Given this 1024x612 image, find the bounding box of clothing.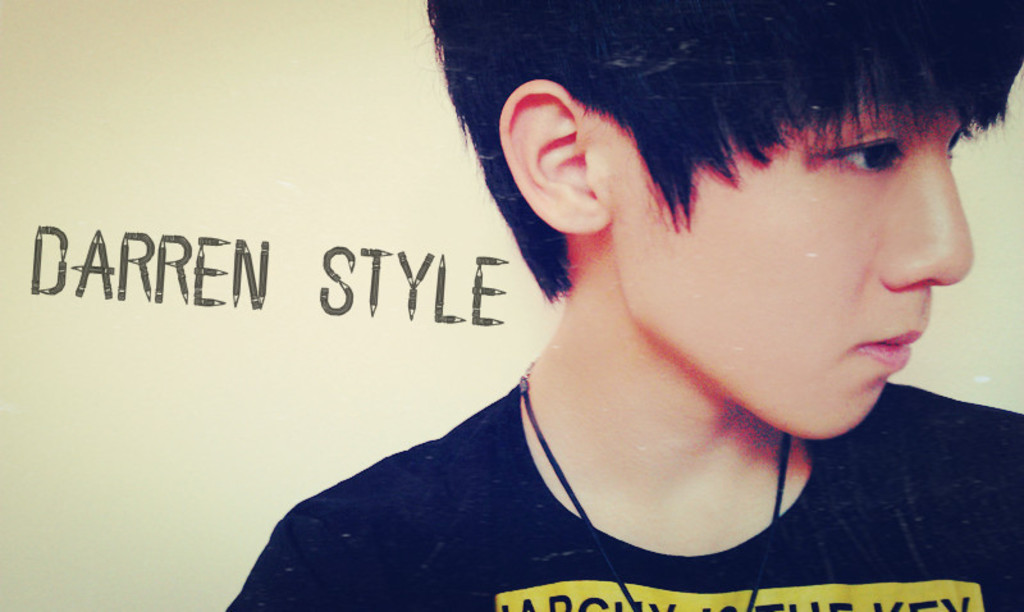
[183,337,710,611].
